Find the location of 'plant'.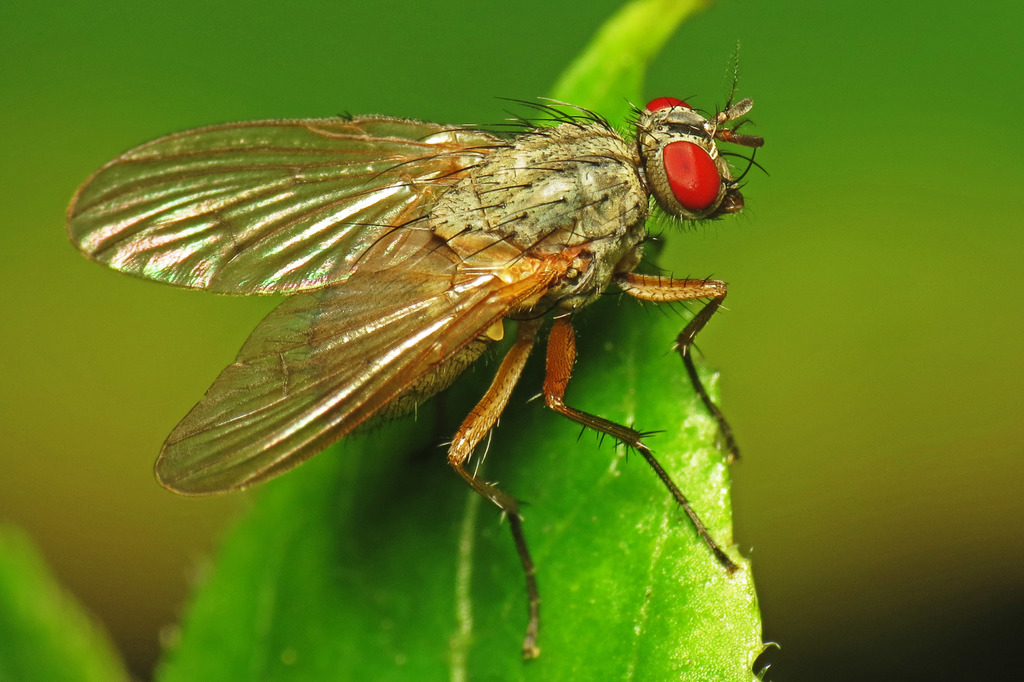
Location: [x1=0, y1=0, x2=780, y2=681].
